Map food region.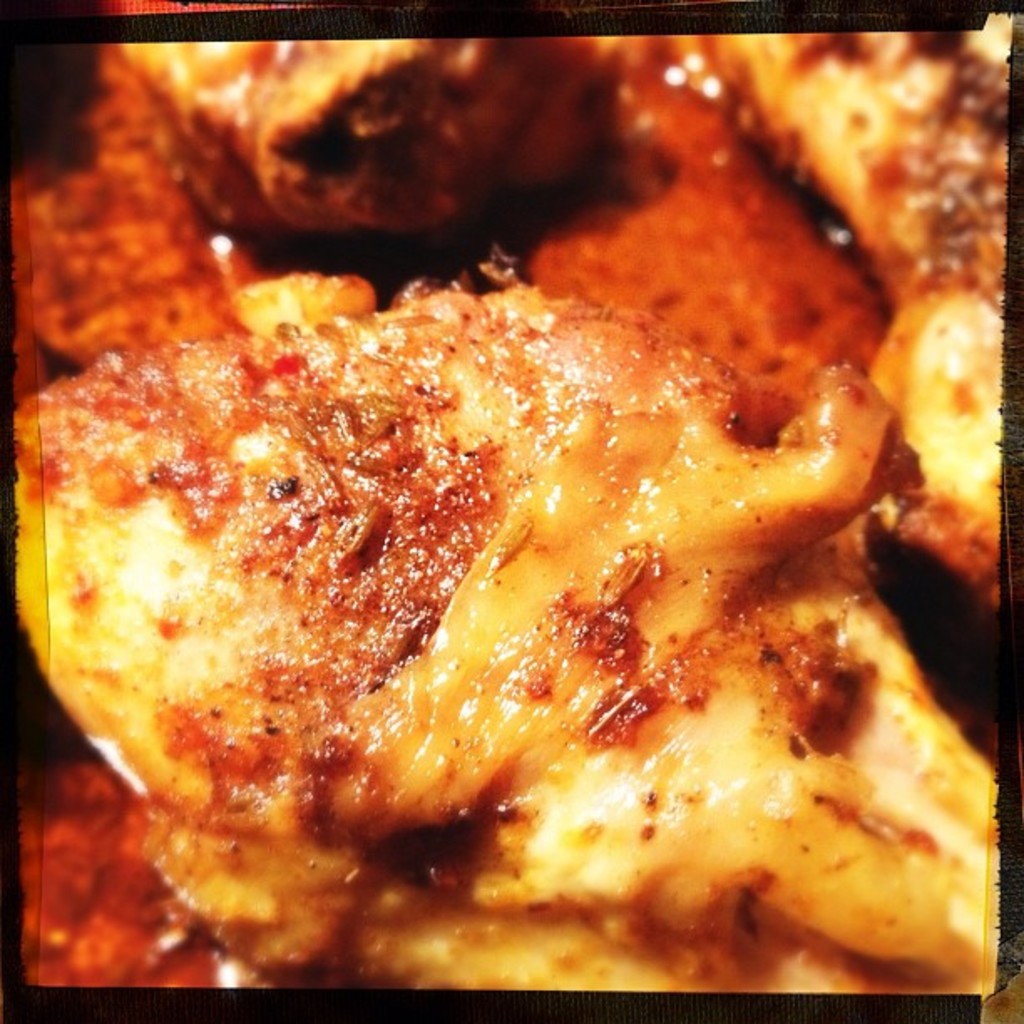
Mapped to <box>89,42,1006,316</box>.
